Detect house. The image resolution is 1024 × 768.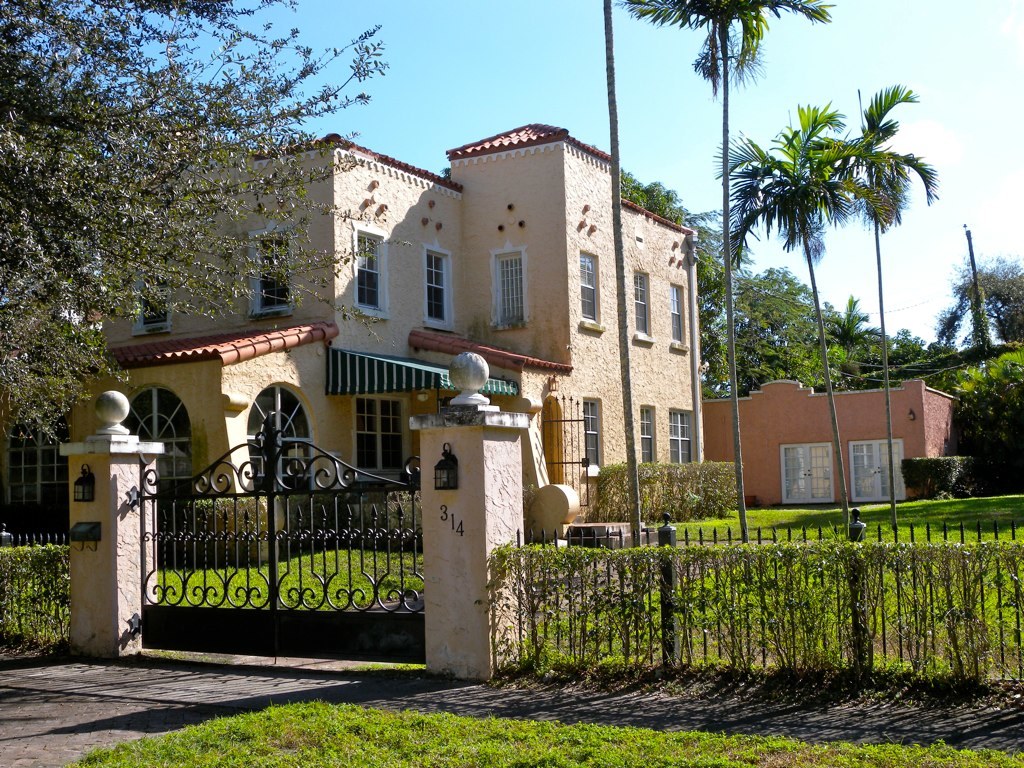
bbox(3, 130, 701, 560).
